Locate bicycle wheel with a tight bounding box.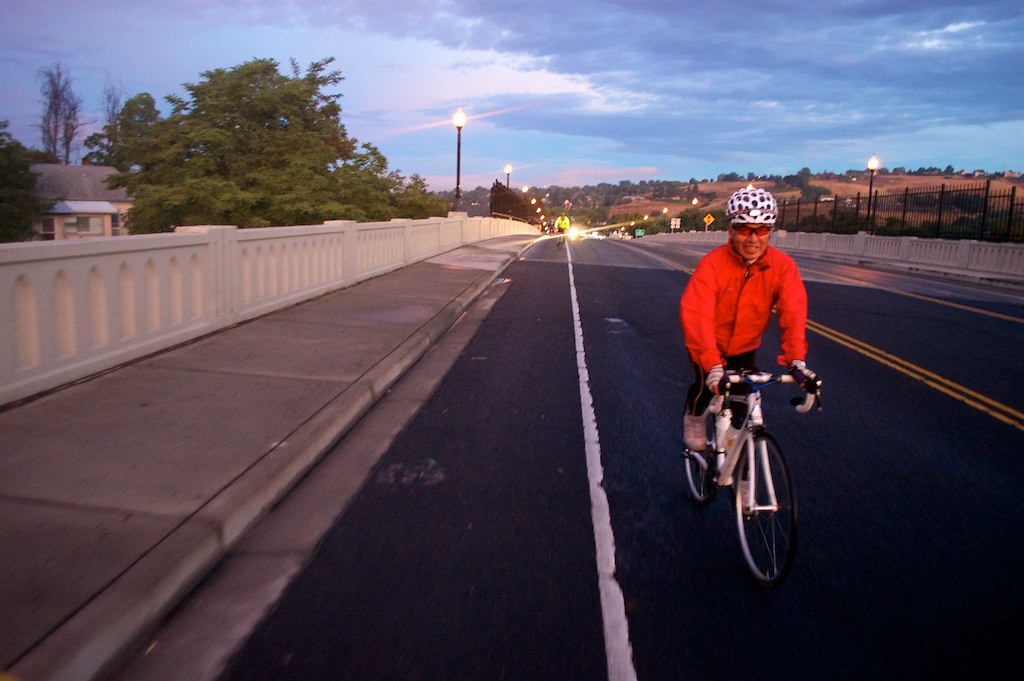
left=682, top=430, right=724, bottom=505.
